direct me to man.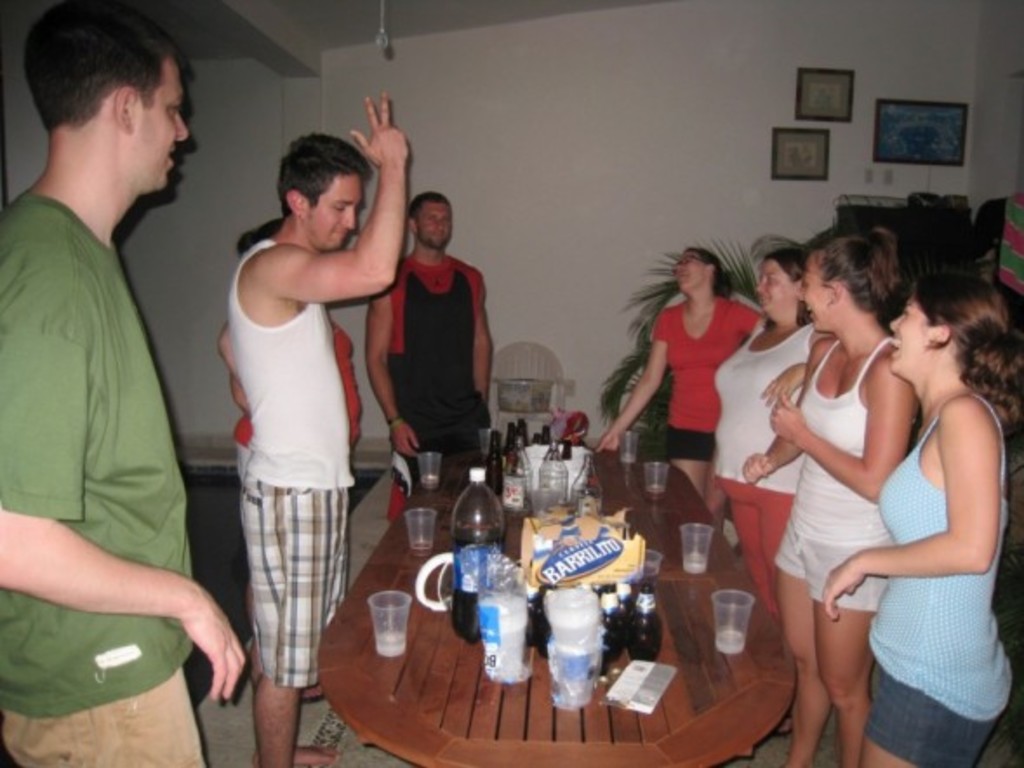
Direction: x1=363 y1=189 x2=497 y2=528.
